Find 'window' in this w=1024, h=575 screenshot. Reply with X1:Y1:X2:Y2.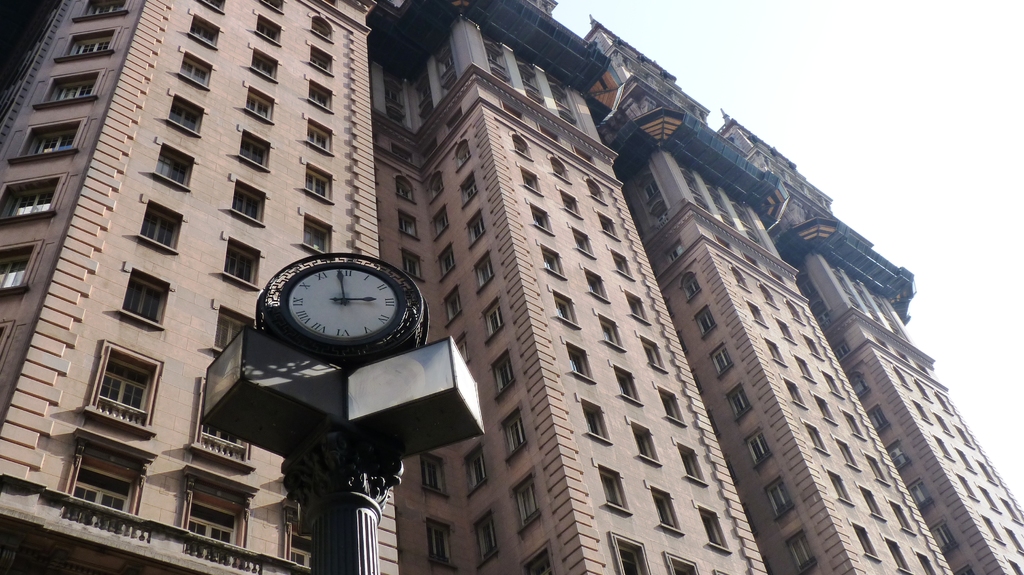
726:381:751:422.
